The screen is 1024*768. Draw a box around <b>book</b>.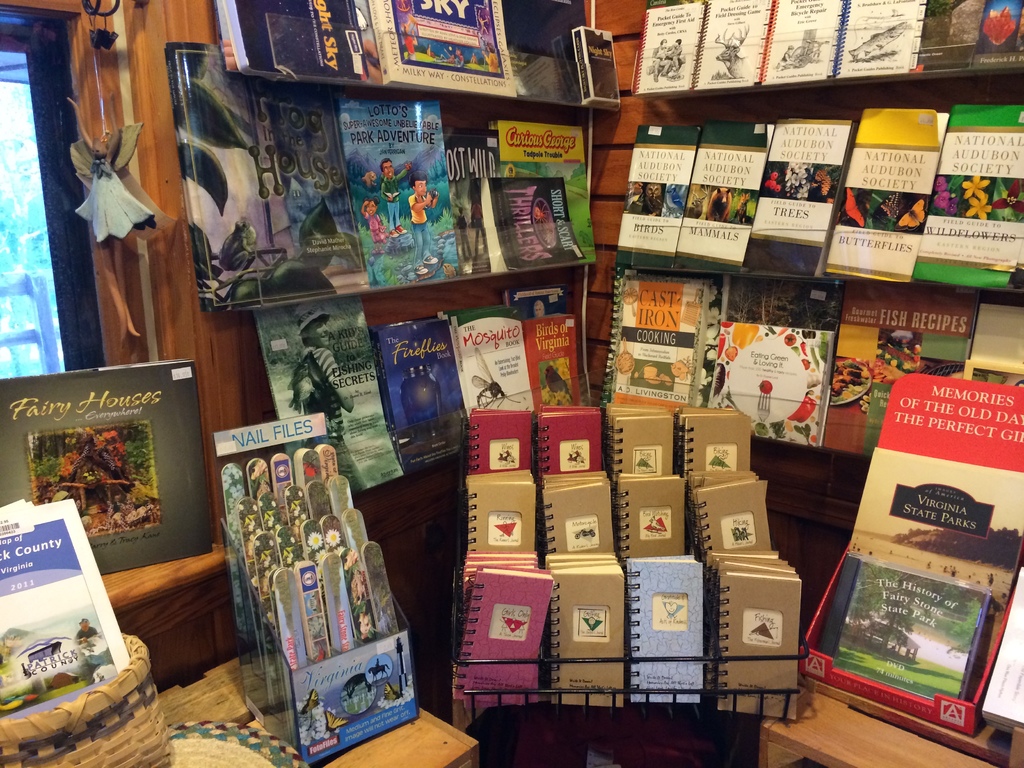
[371,0,525,98].
